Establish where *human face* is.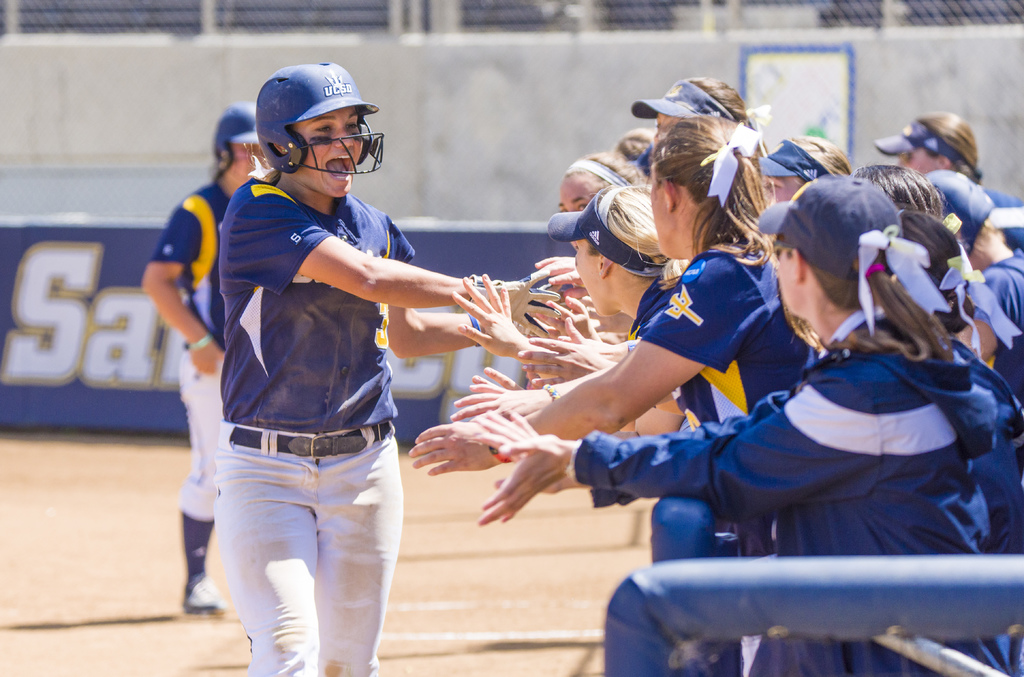
Established at (901, 152, 939, 175).
